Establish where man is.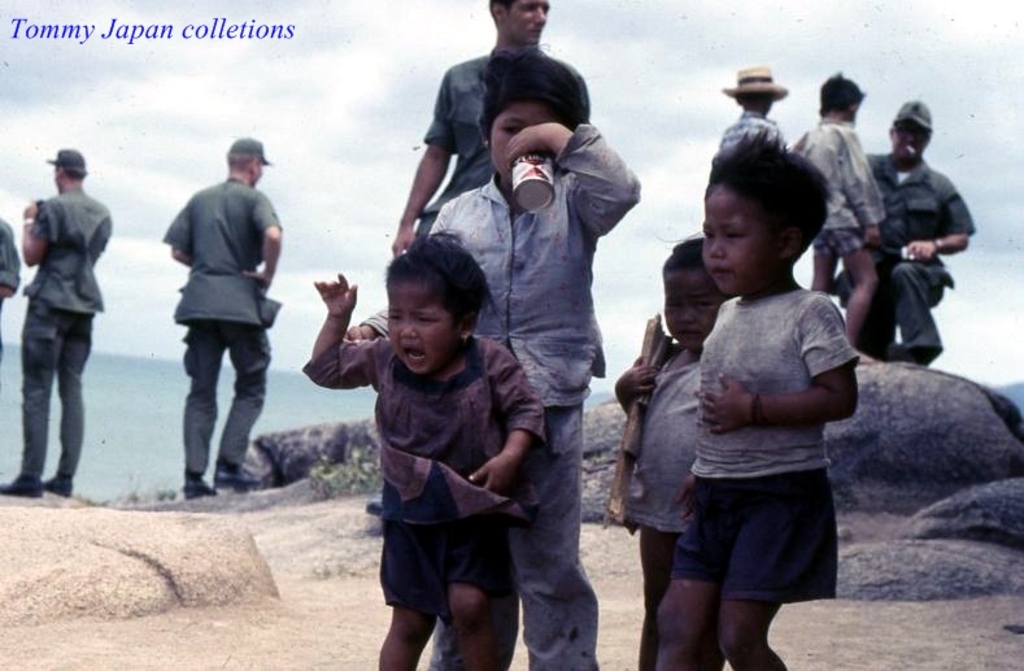
Established at box=[832, 100, 976, 362].
